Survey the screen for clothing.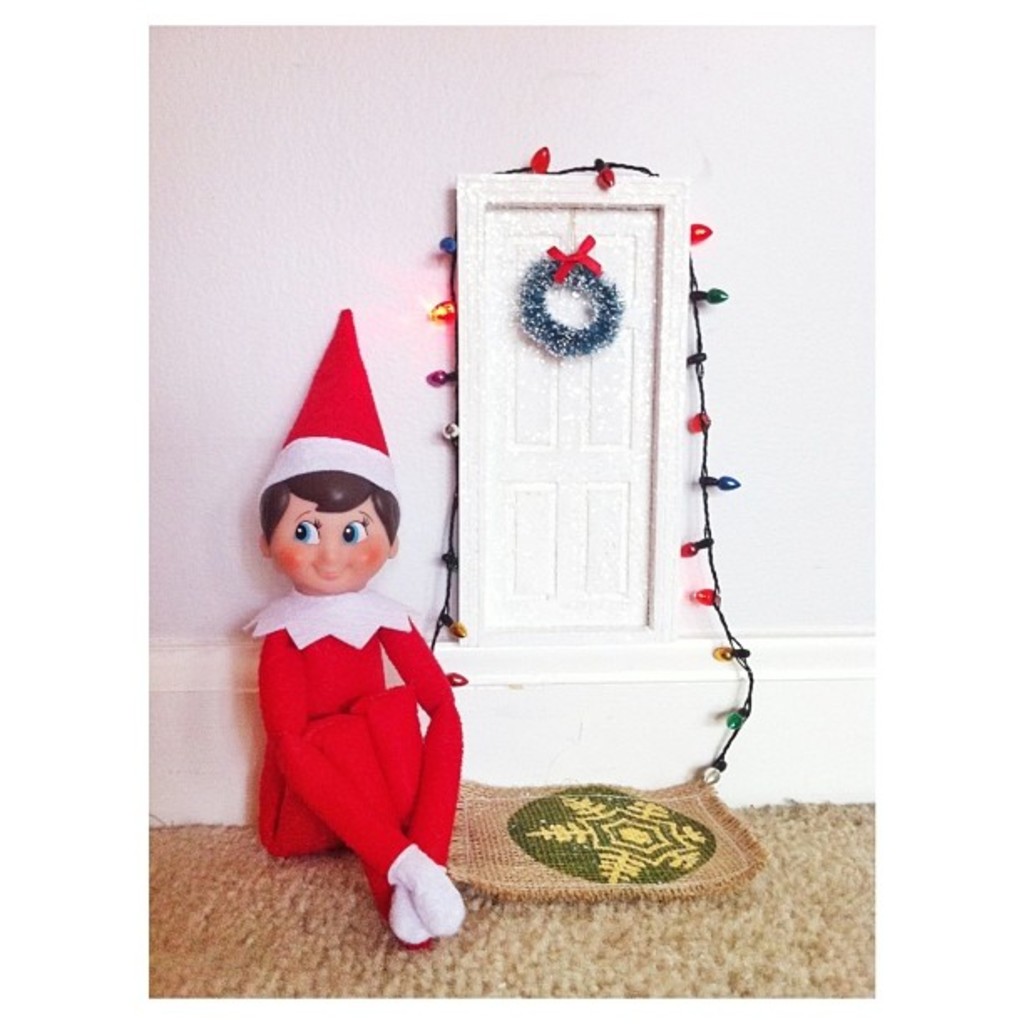
Survey found: Rect(263, 582, 455, 947).
